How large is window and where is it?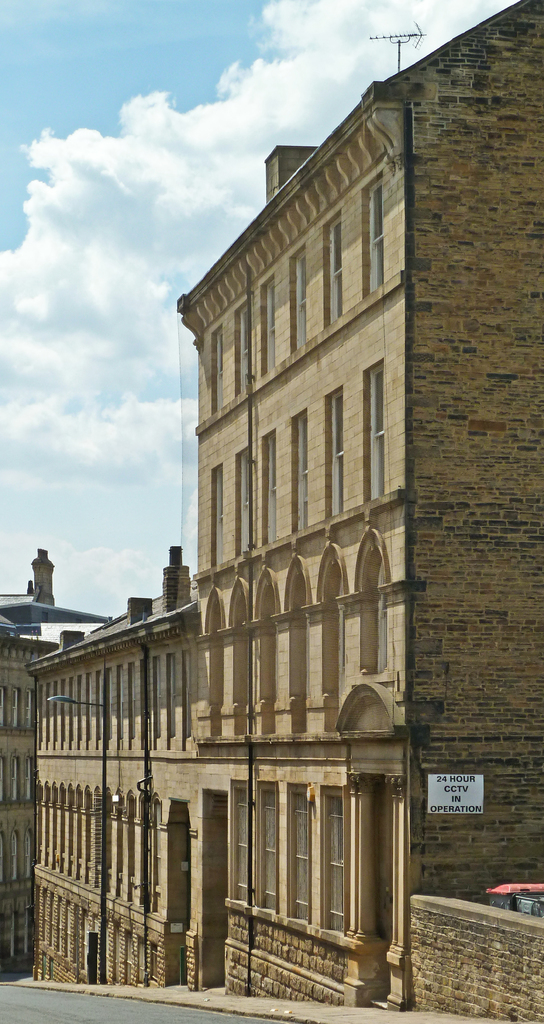
Bounding box: (238, 447, 254, 560).
